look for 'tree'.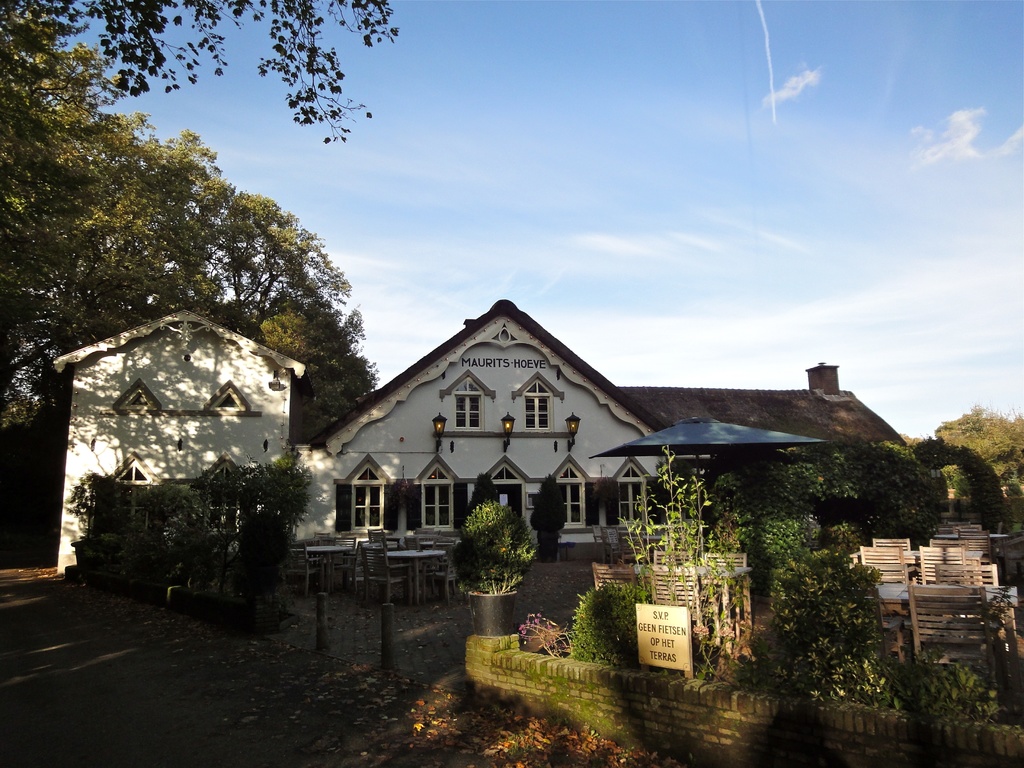
Found: (x1=0, y1=0, x2=412, y2=434).
